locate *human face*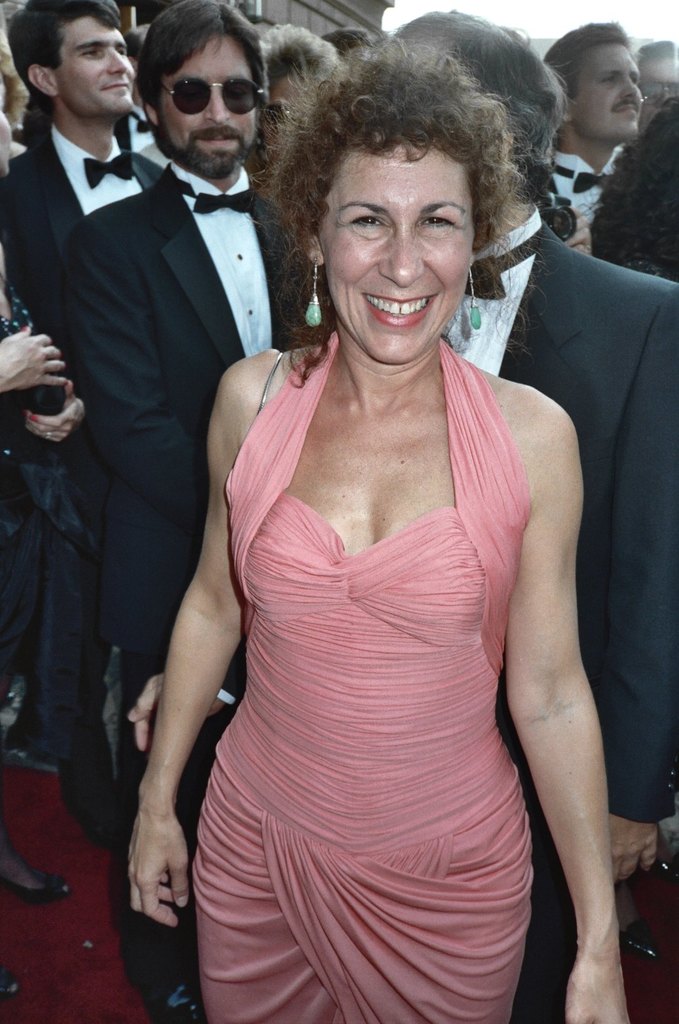
(164, 31, 253, 147)
